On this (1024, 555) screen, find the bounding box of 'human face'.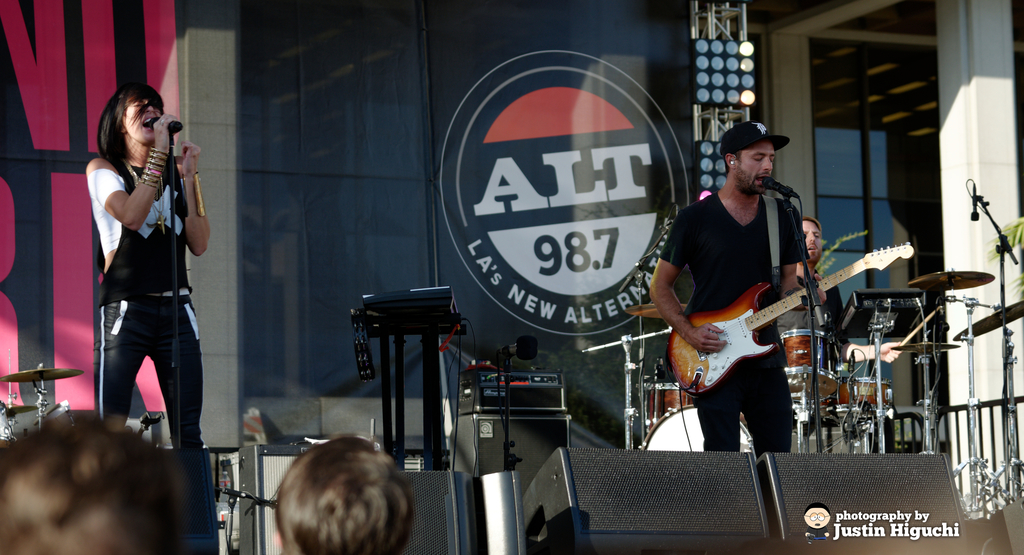
Bounding box: BBox(735, 142, 773, 194).
